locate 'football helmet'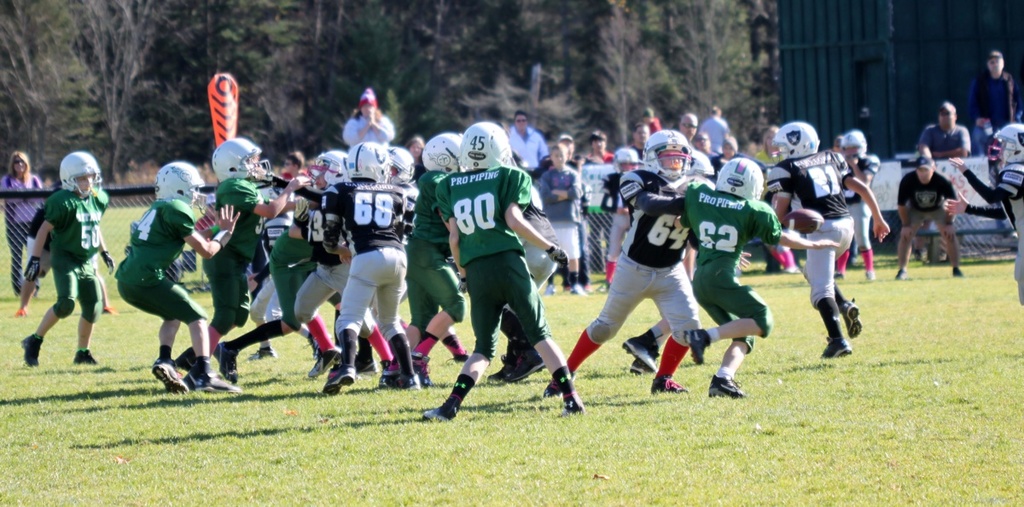
Rect(207, 133, 274, 182)
